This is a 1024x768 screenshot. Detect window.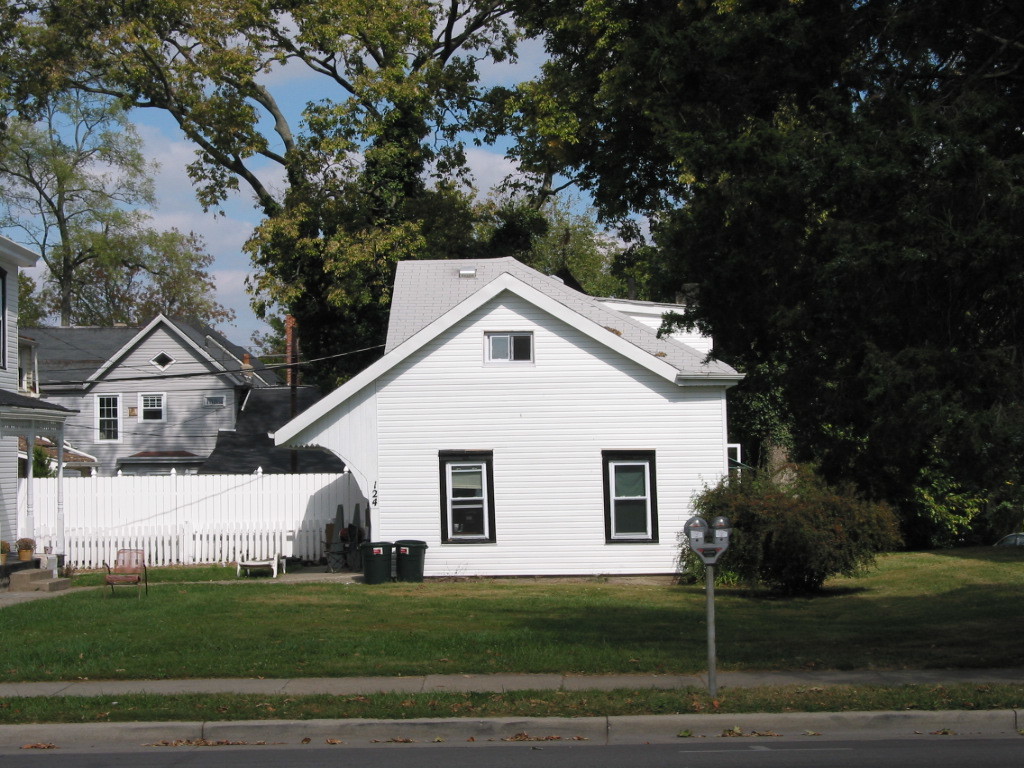
locate(597, 448, 663, 545).
